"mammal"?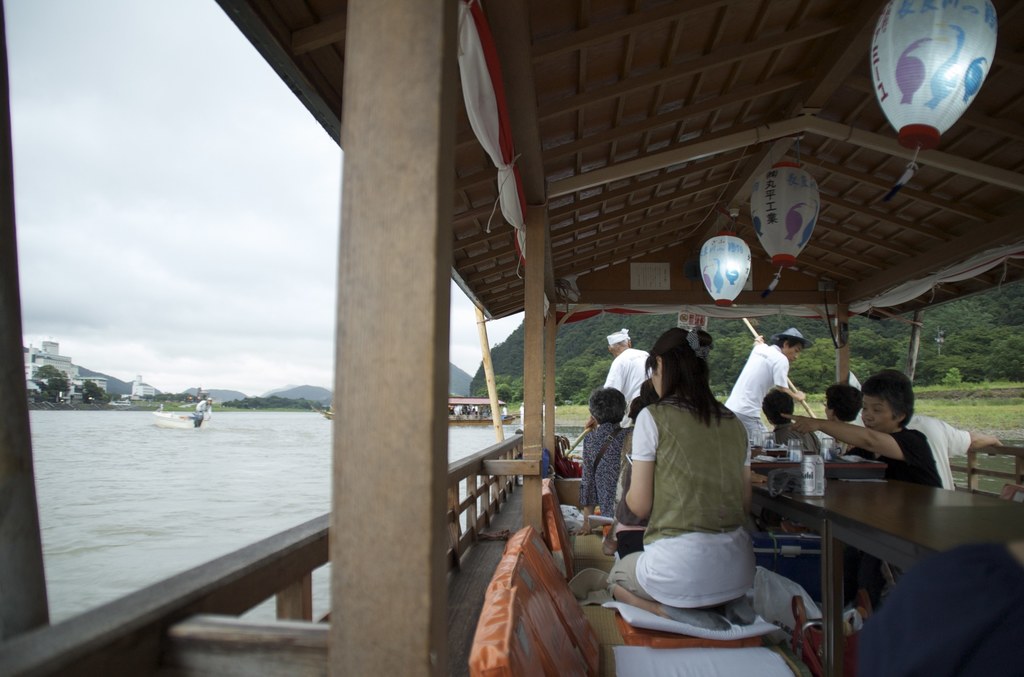
rect(611, 313, 789, 648)
